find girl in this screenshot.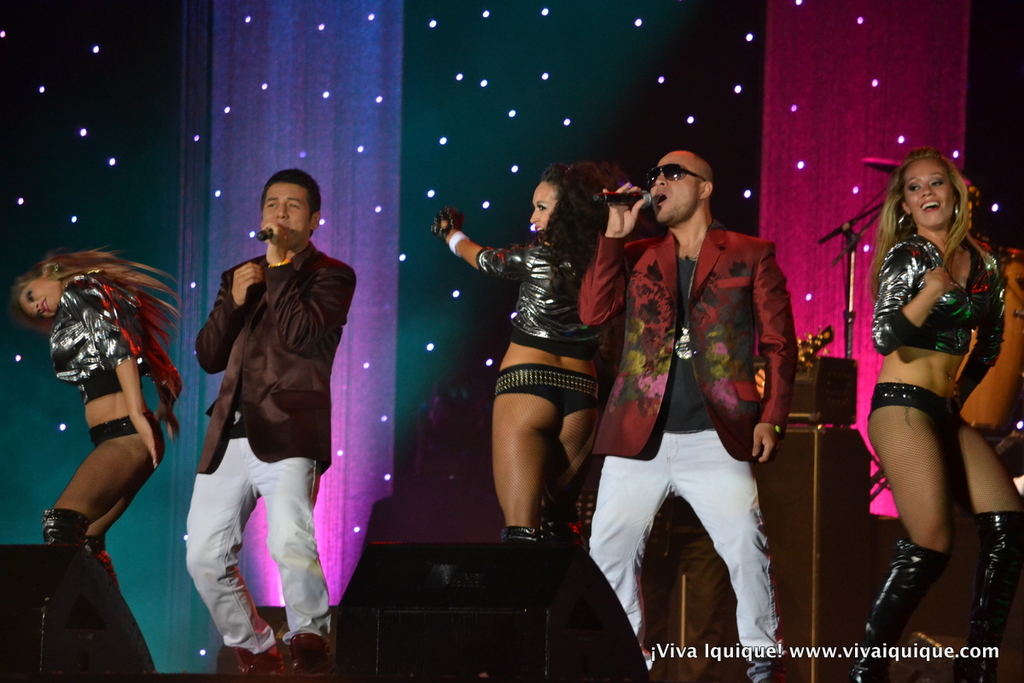
The bounding box for girl is 846 149 1021 682.
